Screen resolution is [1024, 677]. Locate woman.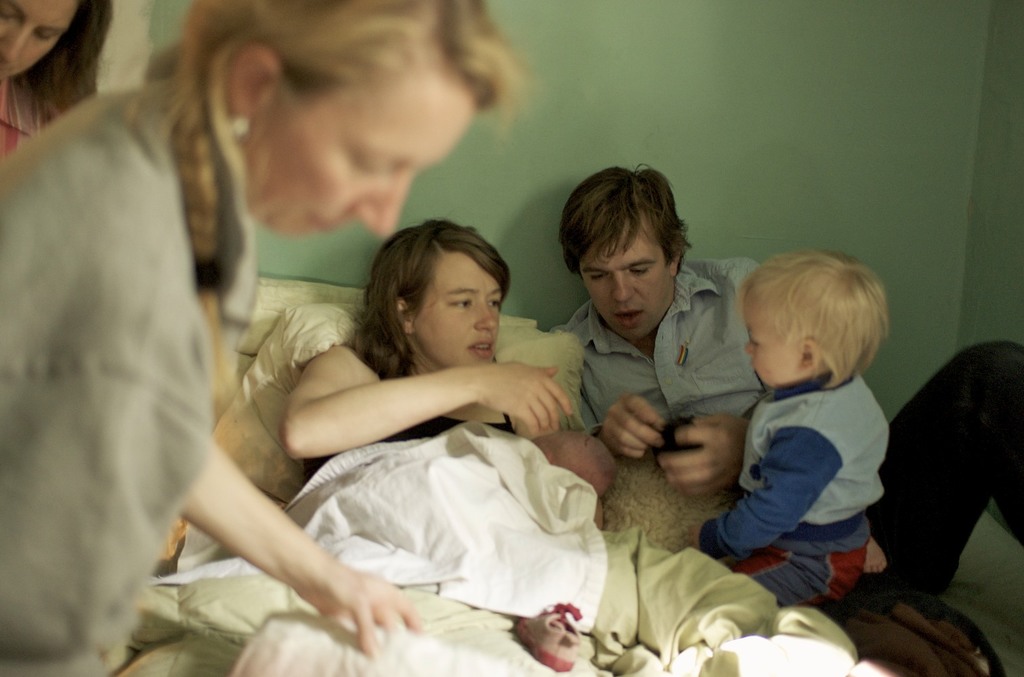
x1=0, y1=0, x2=113, y2=154.
